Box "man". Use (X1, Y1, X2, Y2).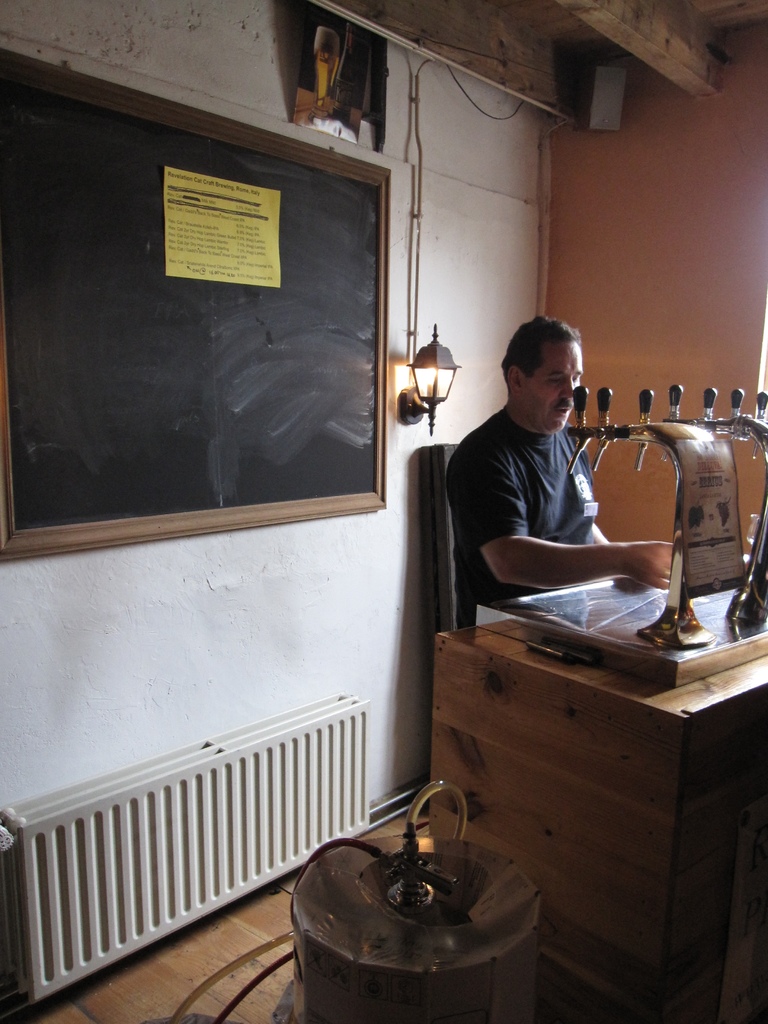
(418, 323, 726, 650).
